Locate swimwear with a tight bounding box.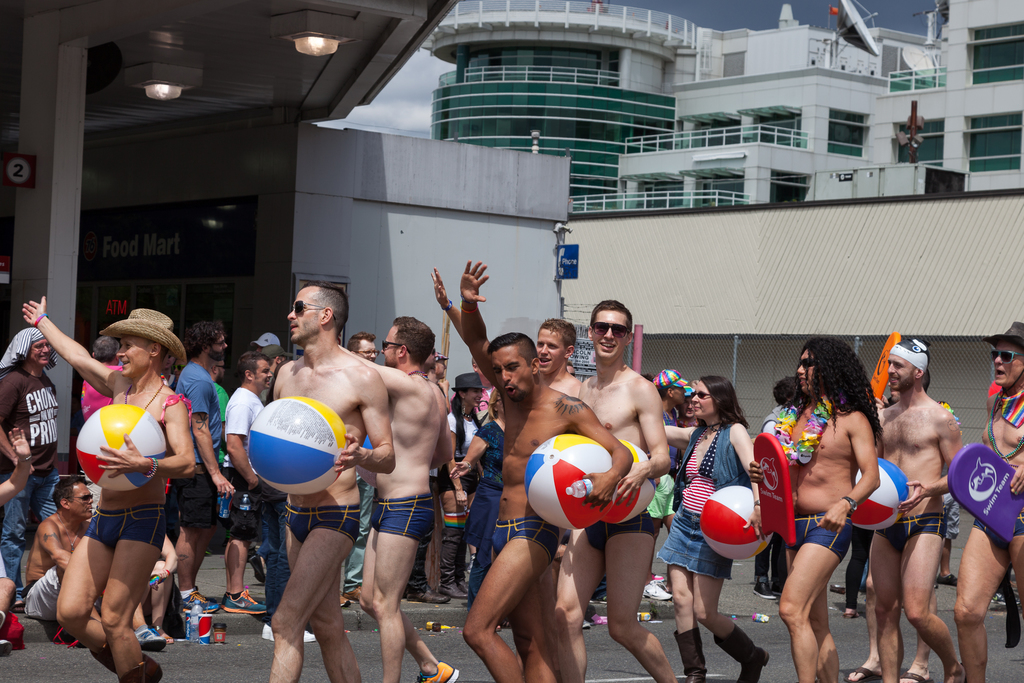
bbox=[490, 516, 563, 566].
